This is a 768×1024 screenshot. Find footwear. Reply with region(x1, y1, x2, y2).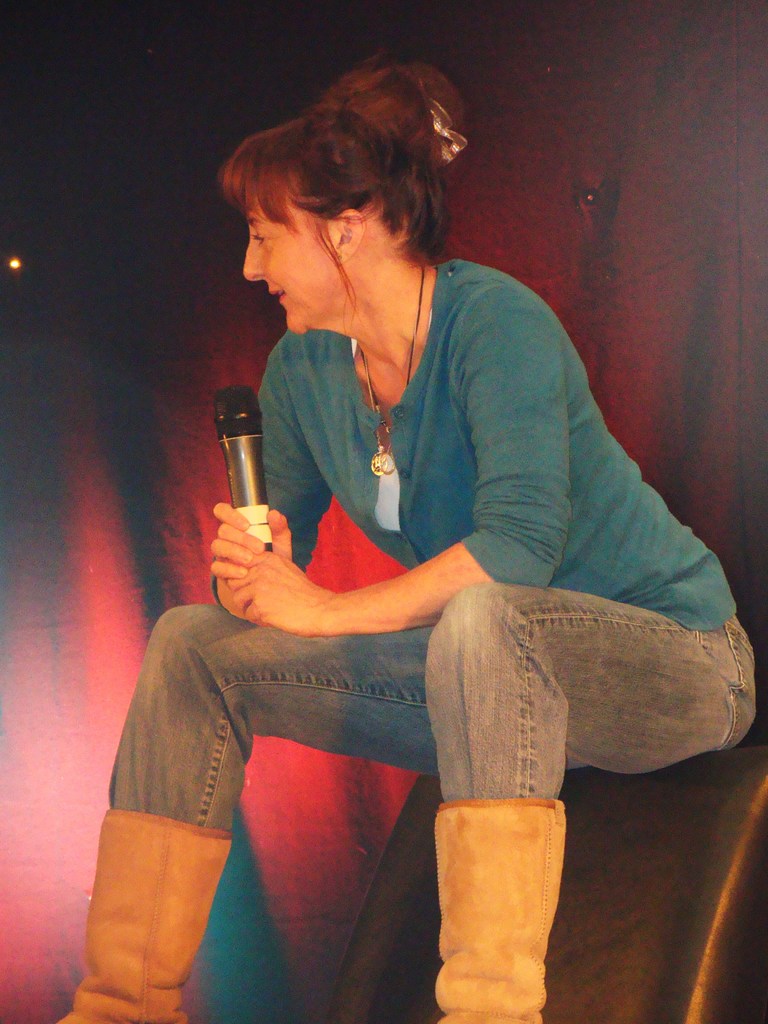
region(58, 812, 236, 1022).
